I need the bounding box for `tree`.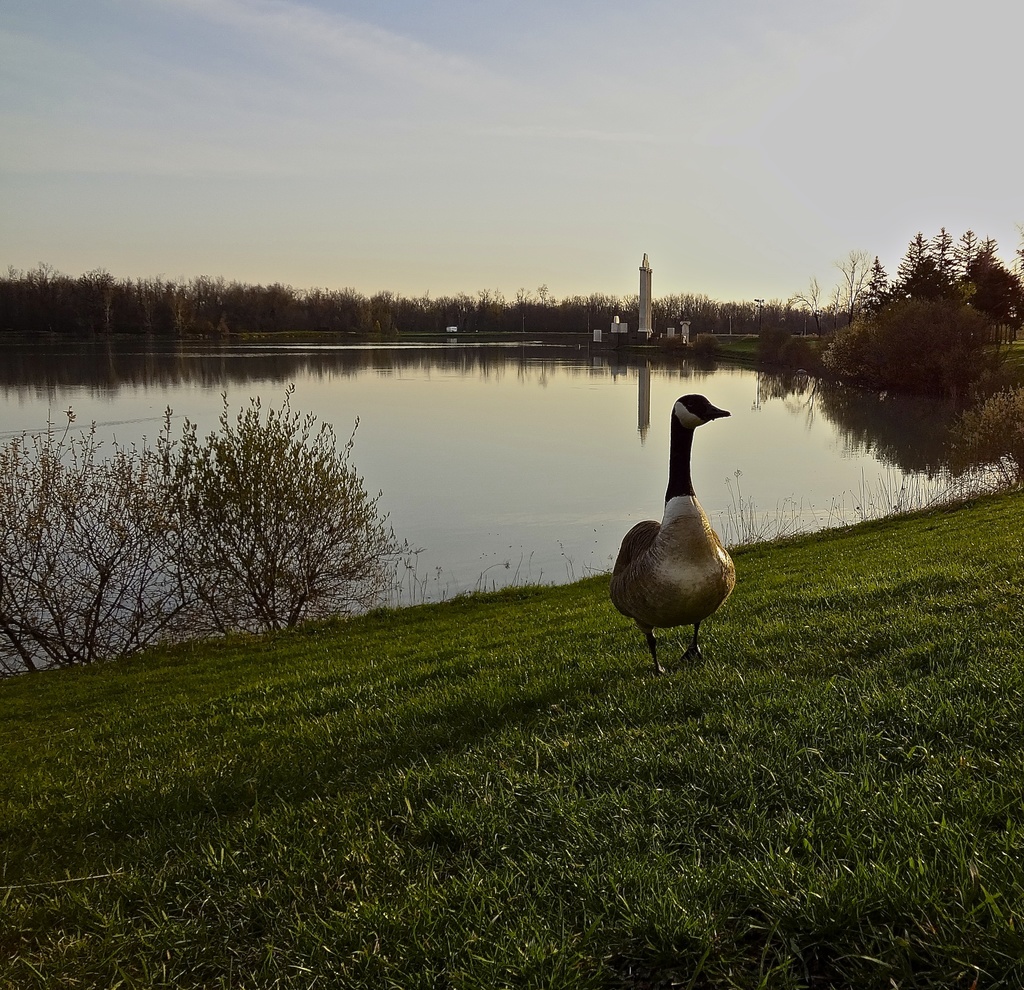
Here it is: 852, 246, 910, 317.
